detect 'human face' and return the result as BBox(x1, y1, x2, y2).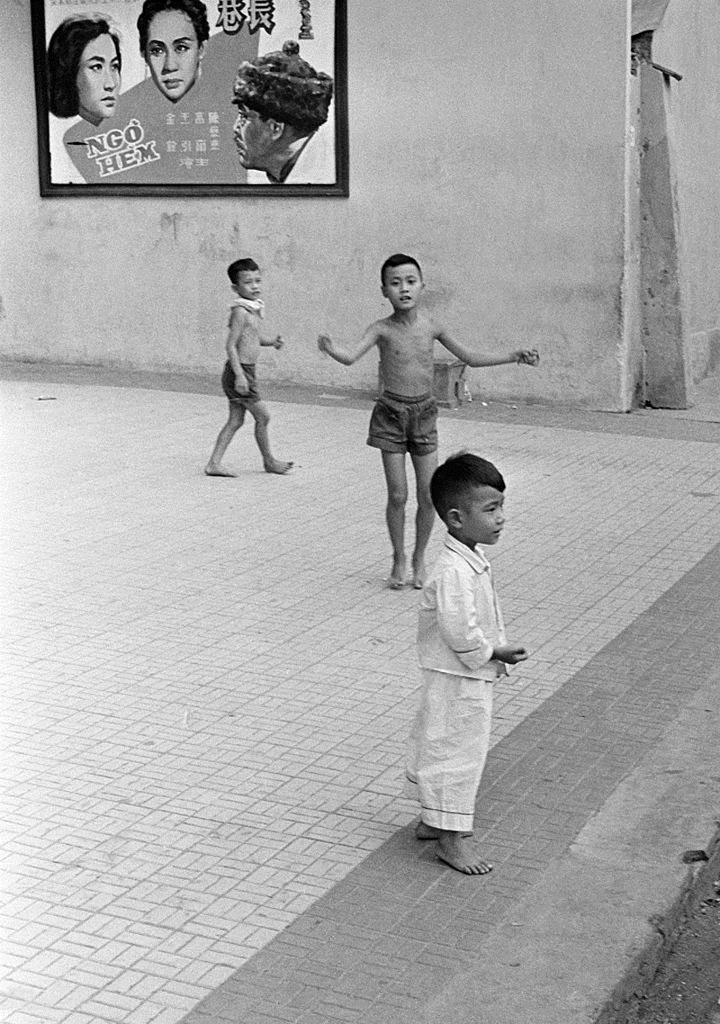
BBox(77, 36, 120, 113).
